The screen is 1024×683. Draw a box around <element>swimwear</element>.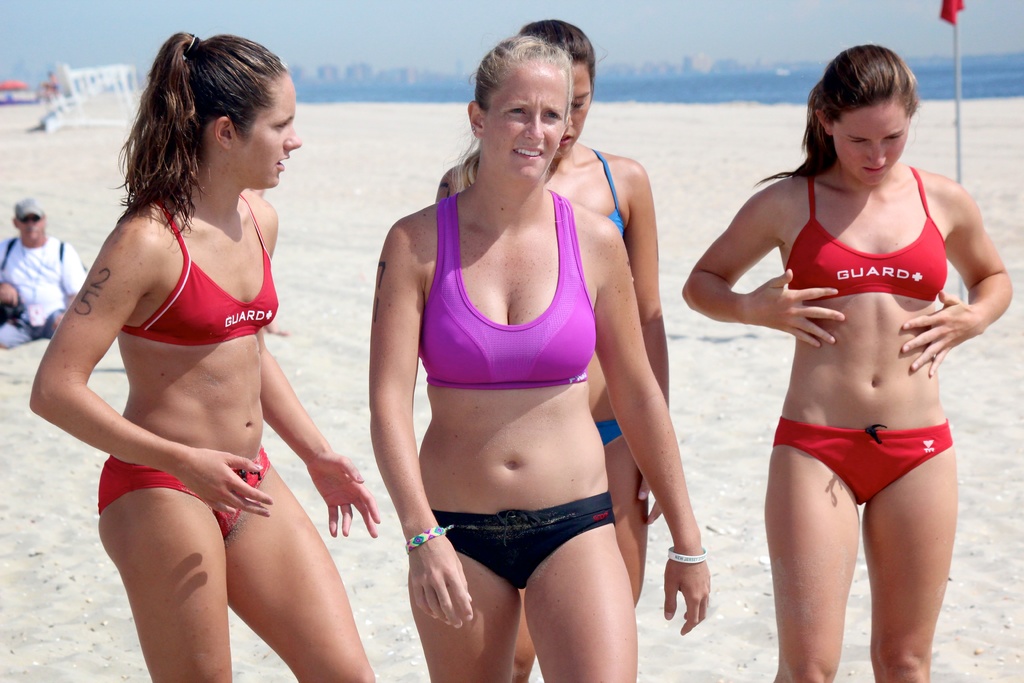
left=600, top=143, right=632, bottom=244.
